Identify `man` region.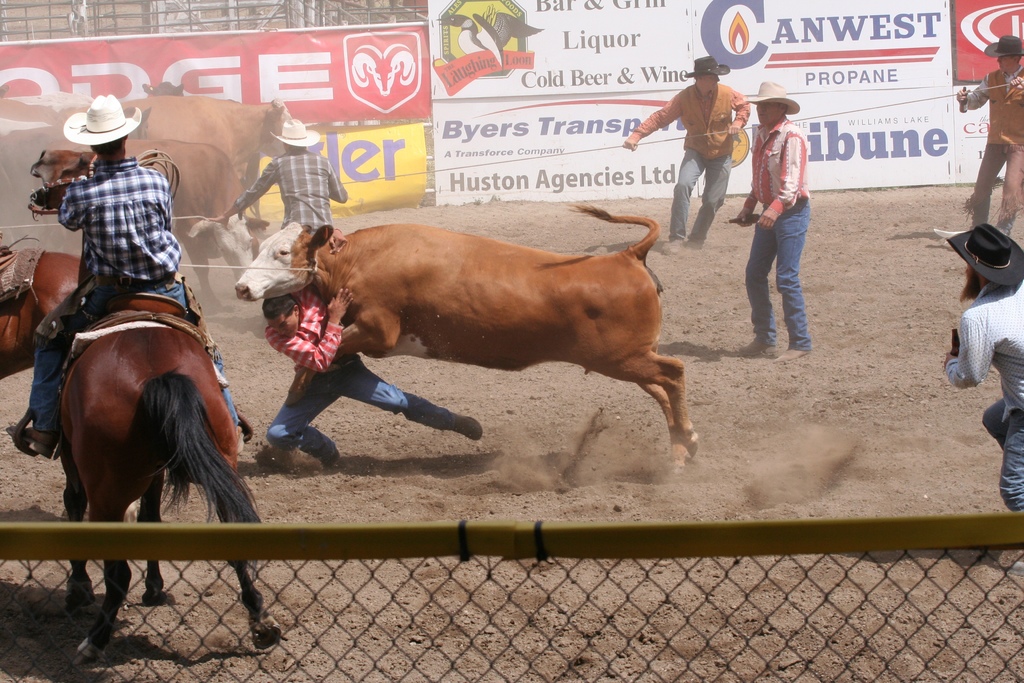
Region: 950:33:1023:258.
